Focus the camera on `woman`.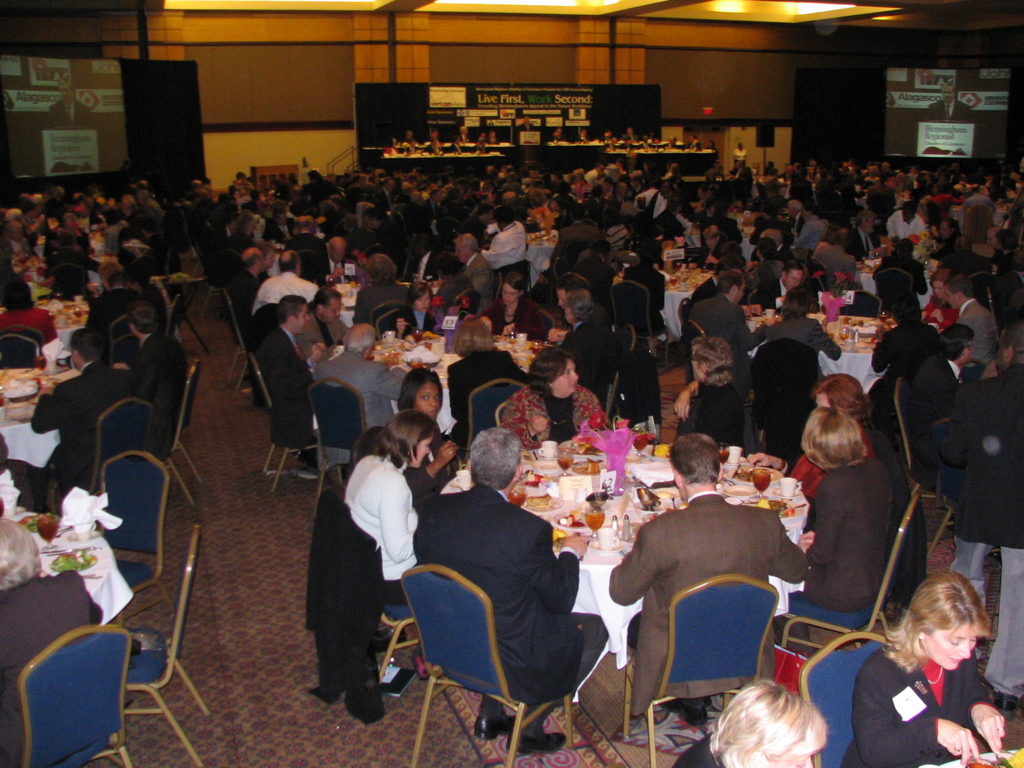
Focus region: [499, 344, 616, 458].
